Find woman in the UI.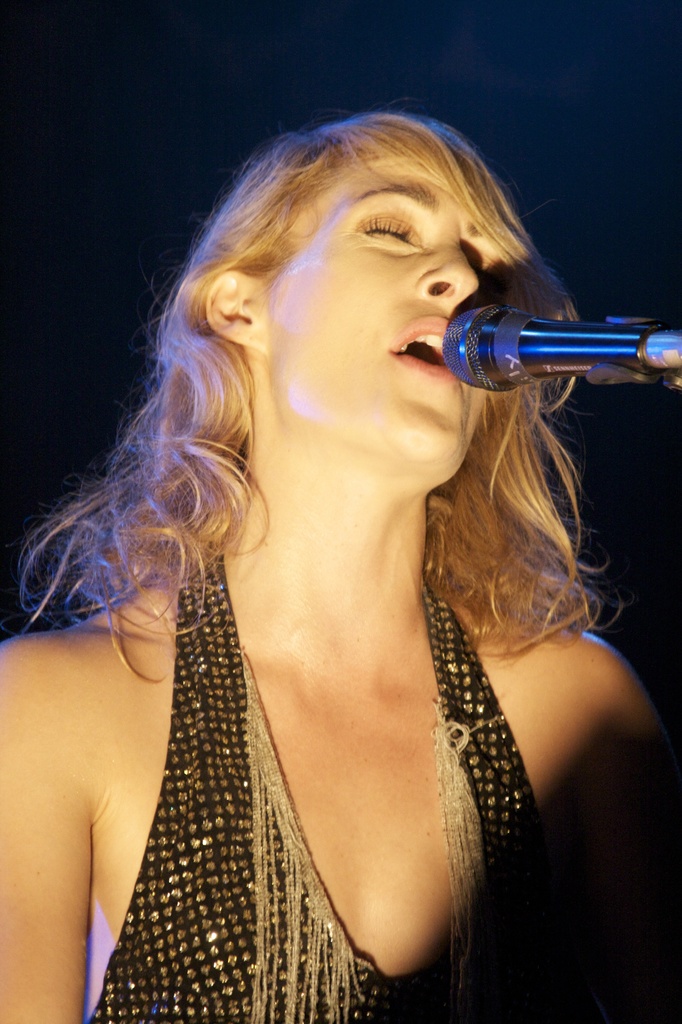
UI element at {"left": 0, "top": 18, "right": 663, "bottom": 1023}.
